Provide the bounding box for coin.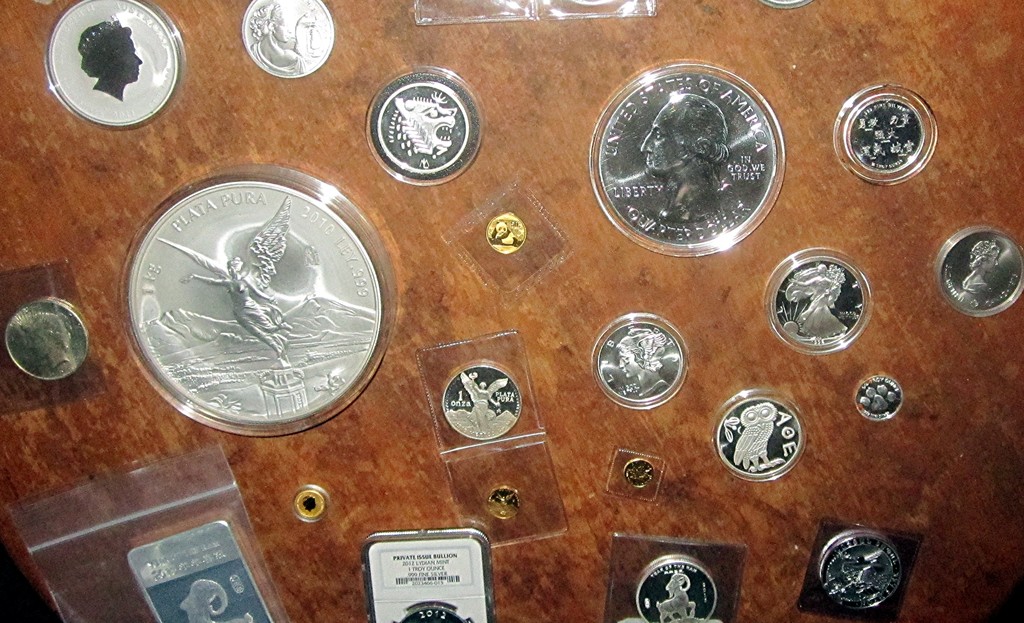
<region>288, 486, 320, 521</region>.
